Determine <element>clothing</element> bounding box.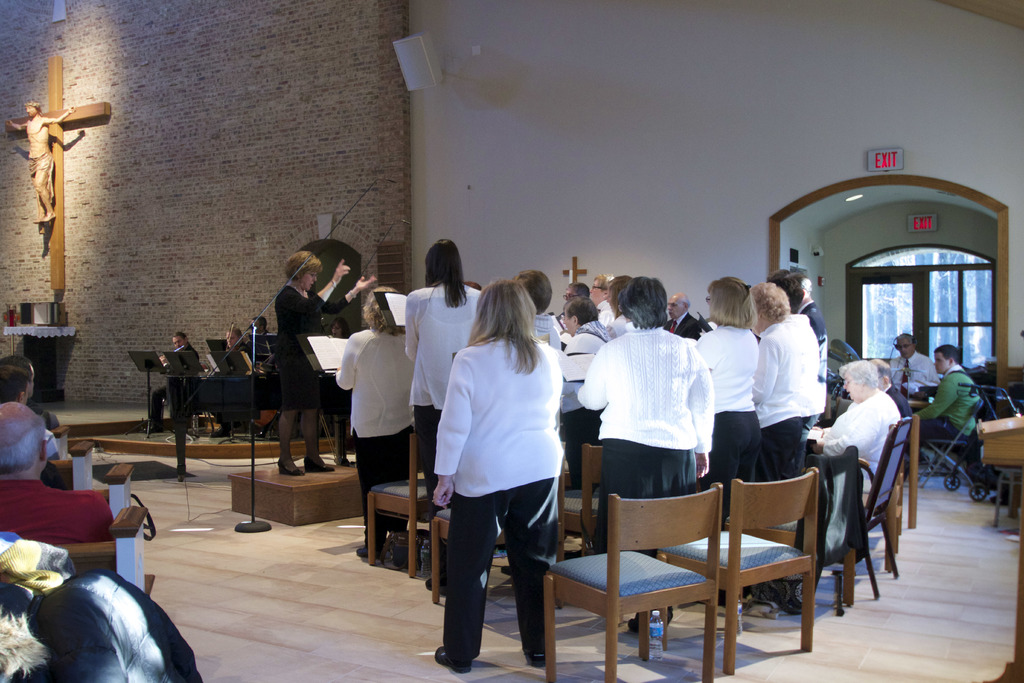
Determined: pyautogui.locateOnScreen(328, 313, 428, 553).
